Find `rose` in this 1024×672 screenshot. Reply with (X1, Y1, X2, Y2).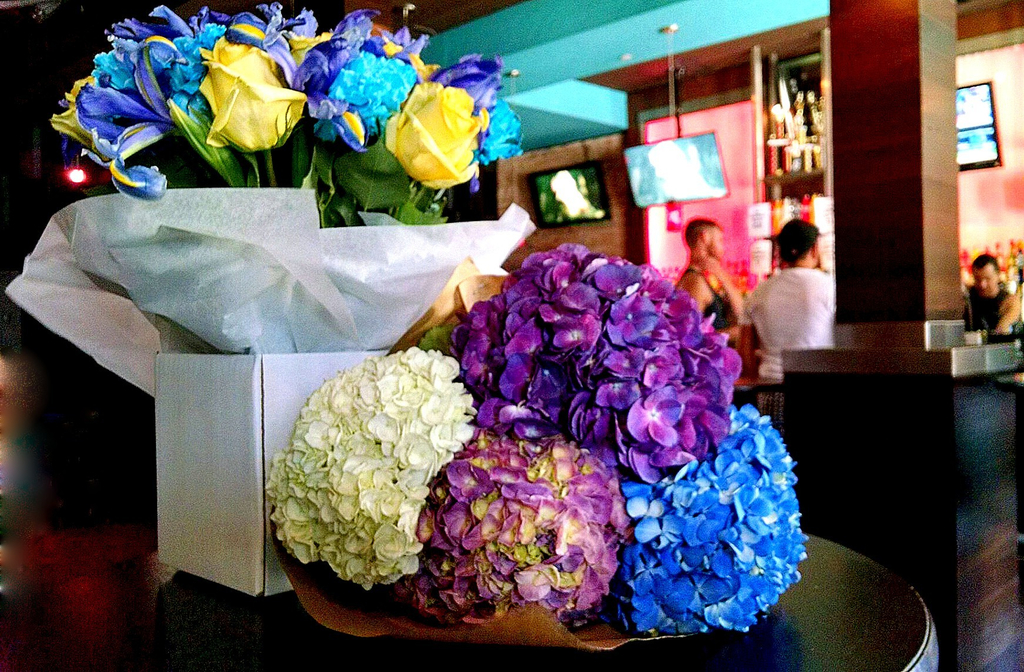
(289, 27, 335, 68).
